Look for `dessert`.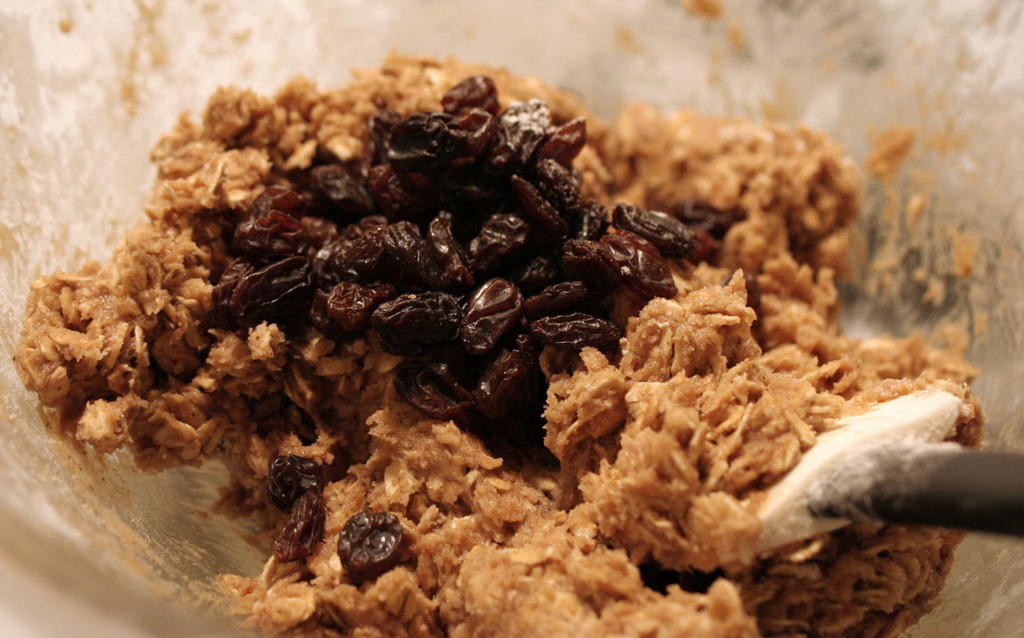
Found: crop(21, 52, 1002, 634).
